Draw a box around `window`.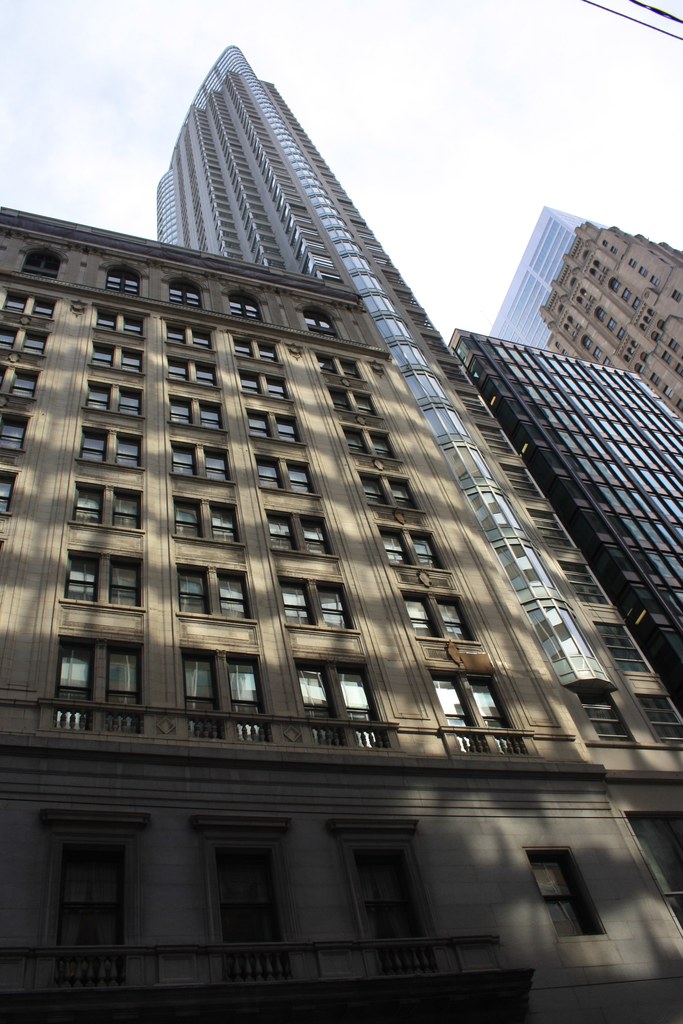
BBox(361, 472, 435, 515).
